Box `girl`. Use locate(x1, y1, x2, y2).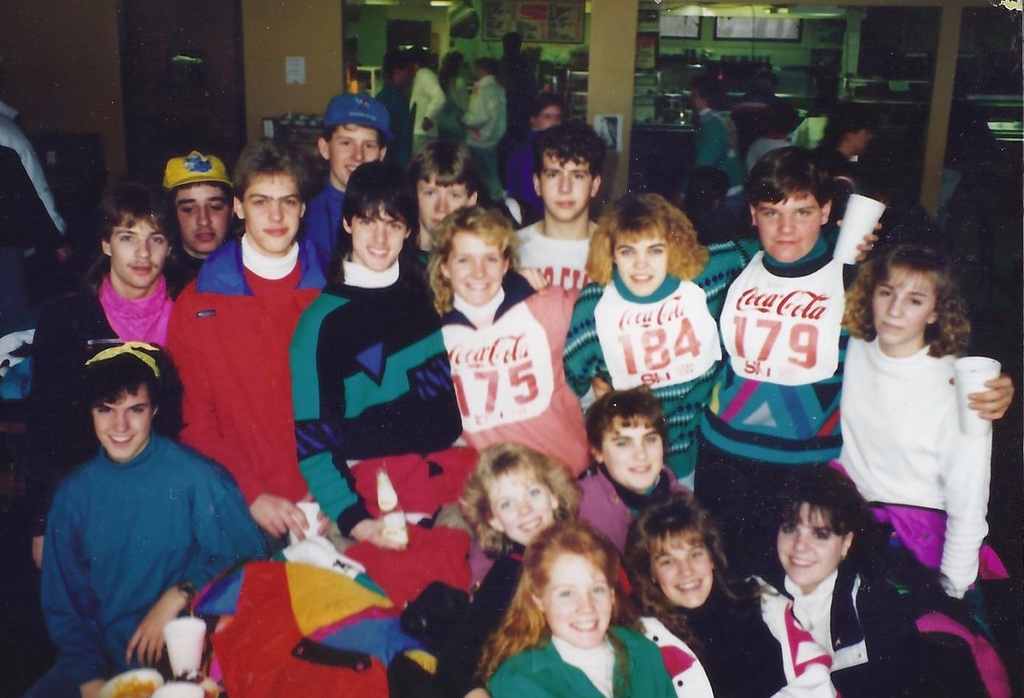
locate(553, 190, 731, 486).
